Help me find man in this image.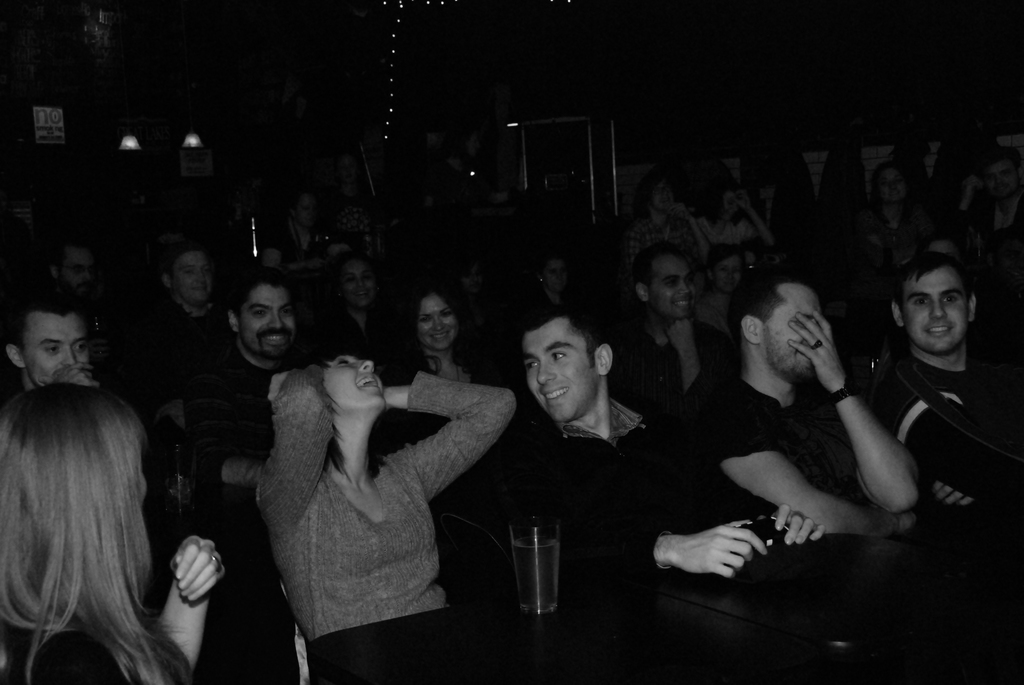
Found it: [0, 290, 99, 389].
